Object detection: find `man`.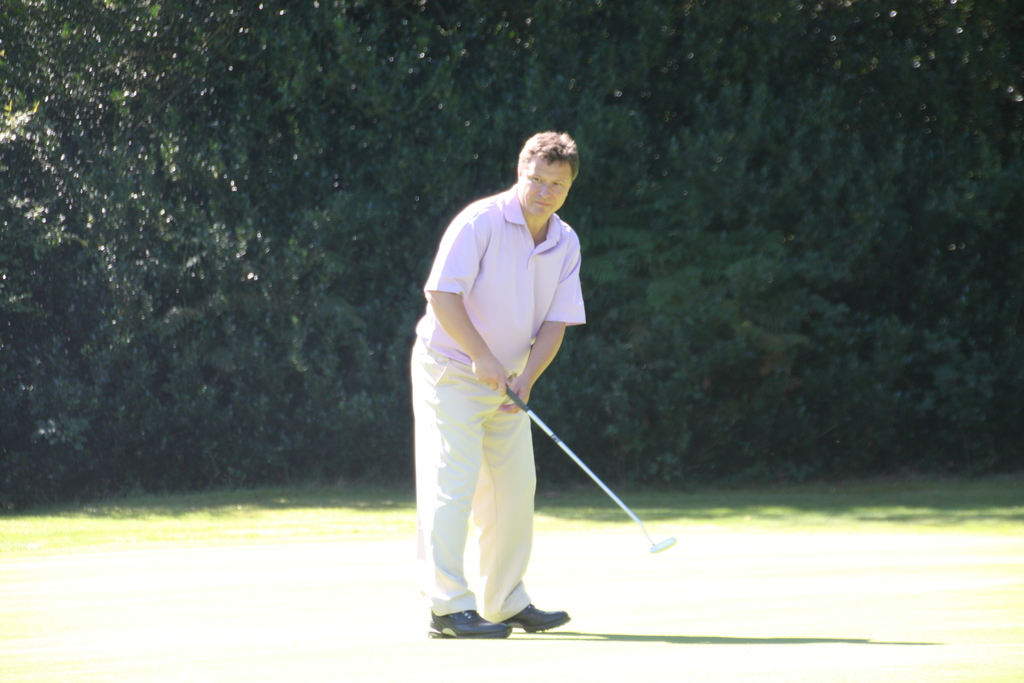
bbox=[400, 112, 629, 655].
